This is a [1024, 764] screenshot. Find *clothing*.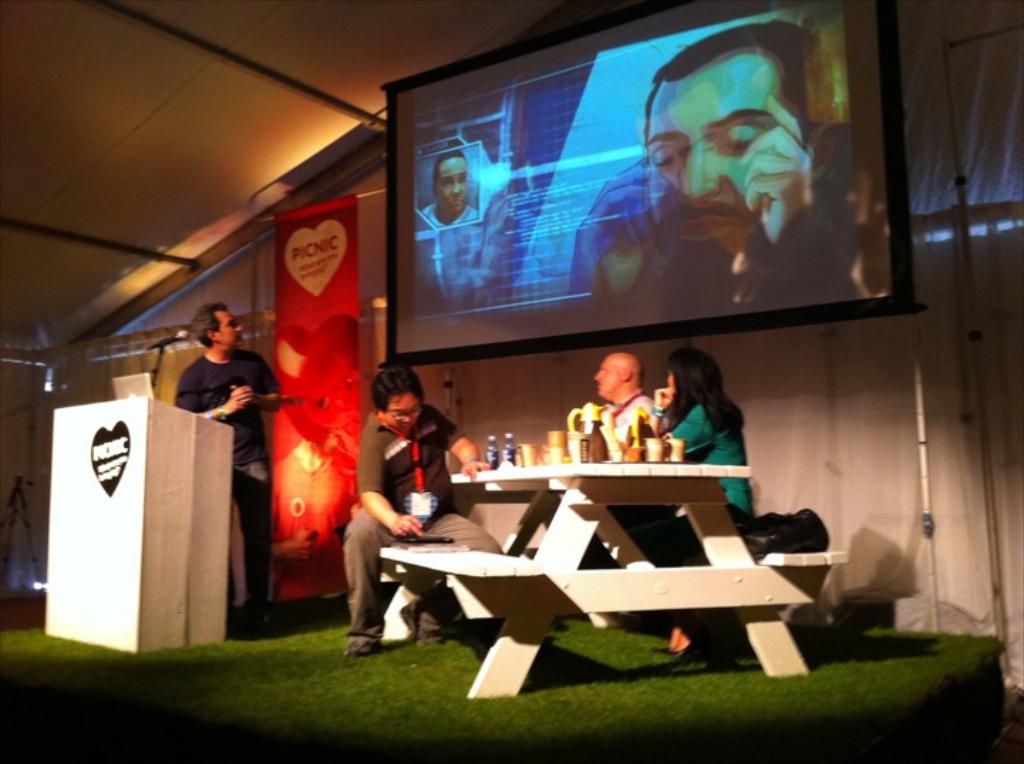
Bounding box: box=[572, 393, 660, 464].
